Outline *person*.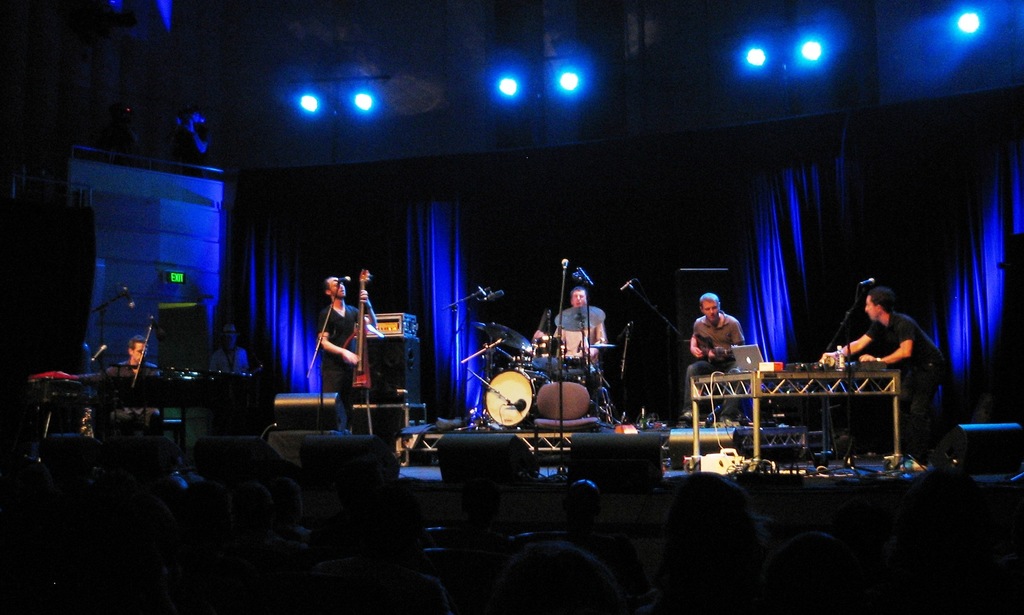
Outline: bbox=[543, 285, 610, 407].
